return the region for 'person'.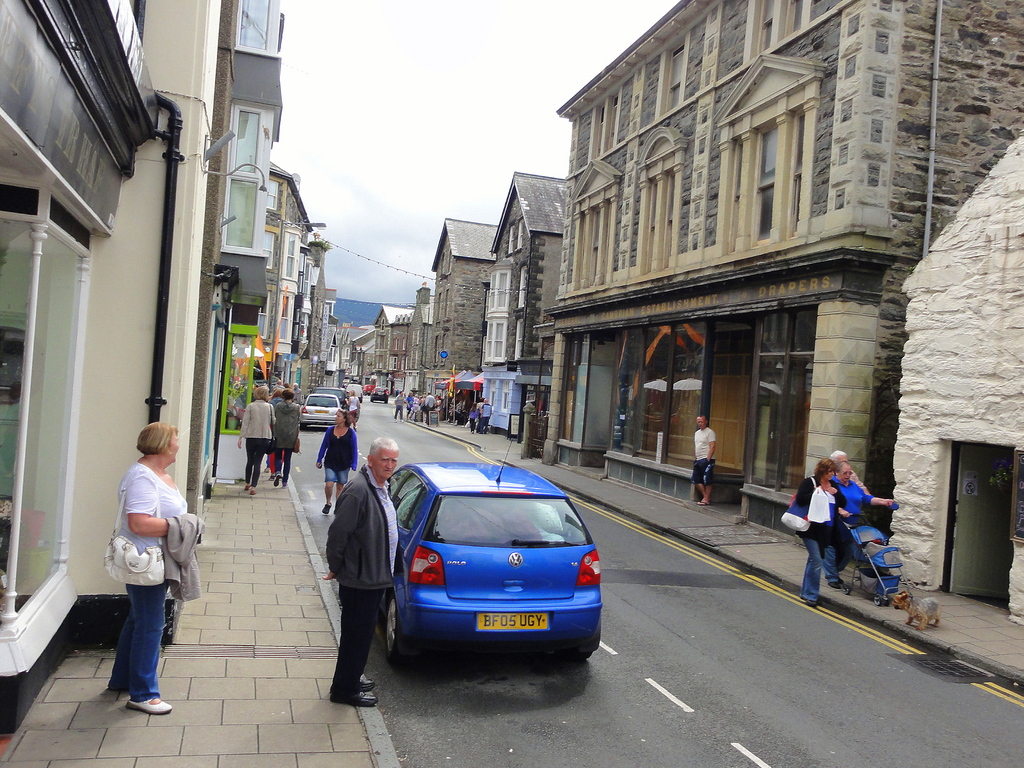
box(103, 419, 204, 715).
